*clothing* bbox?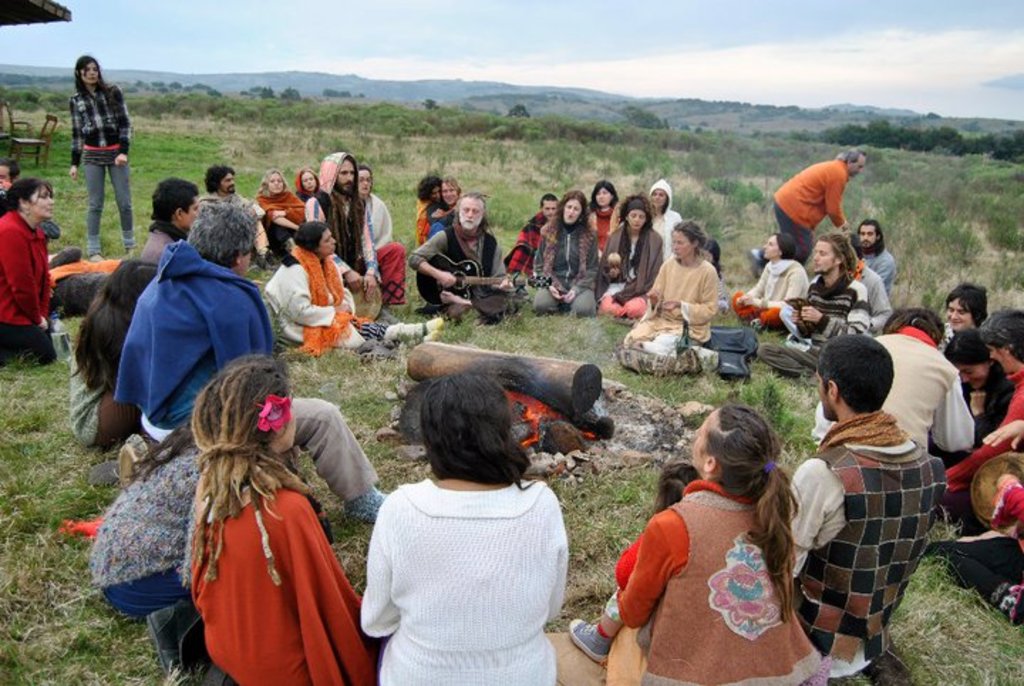
x1=70 y1=80 x2=128 y2=243
